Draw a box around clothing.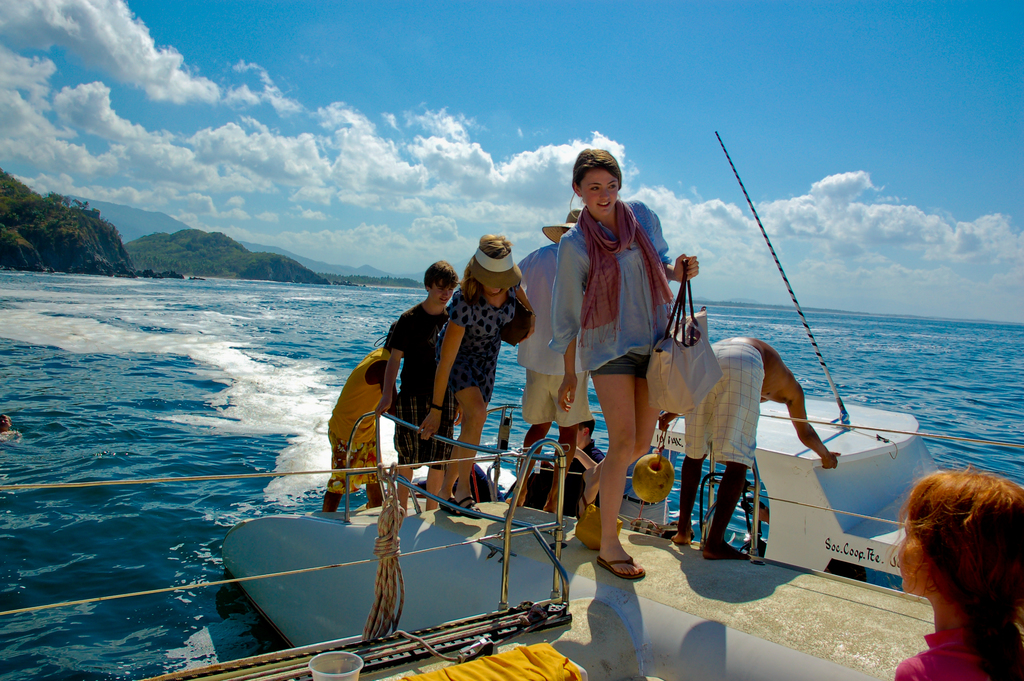
locate(543, 195, 675, 377).
